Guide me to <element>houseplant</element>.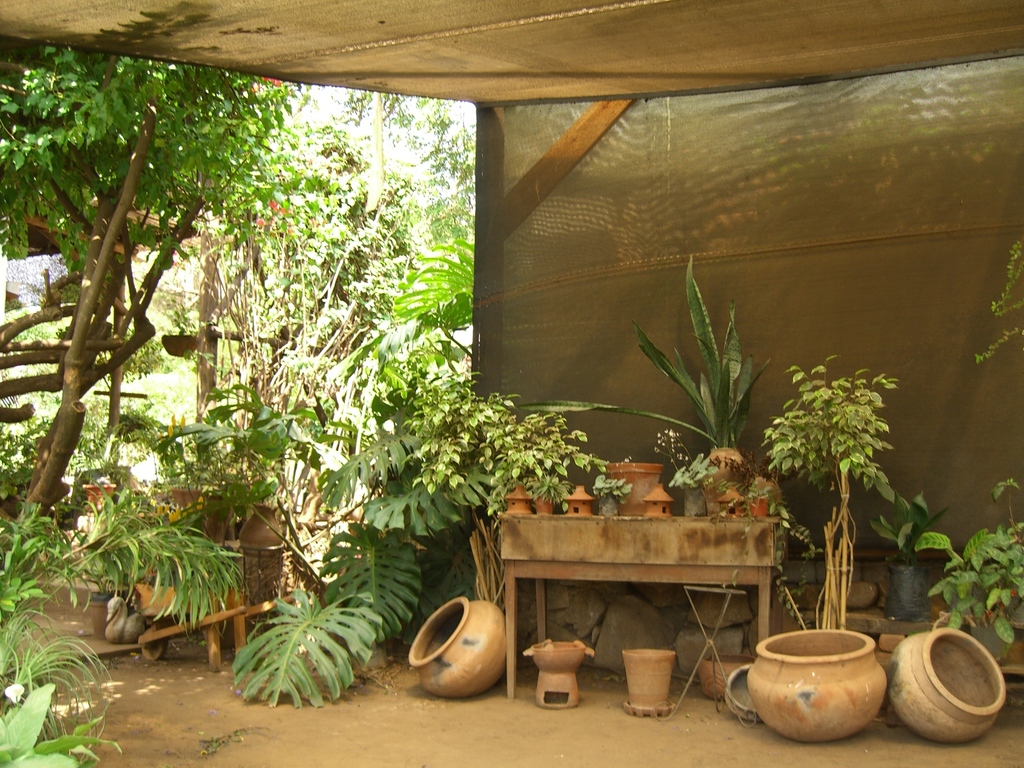
Guidance: Rect(513, 247, 781, 526).
